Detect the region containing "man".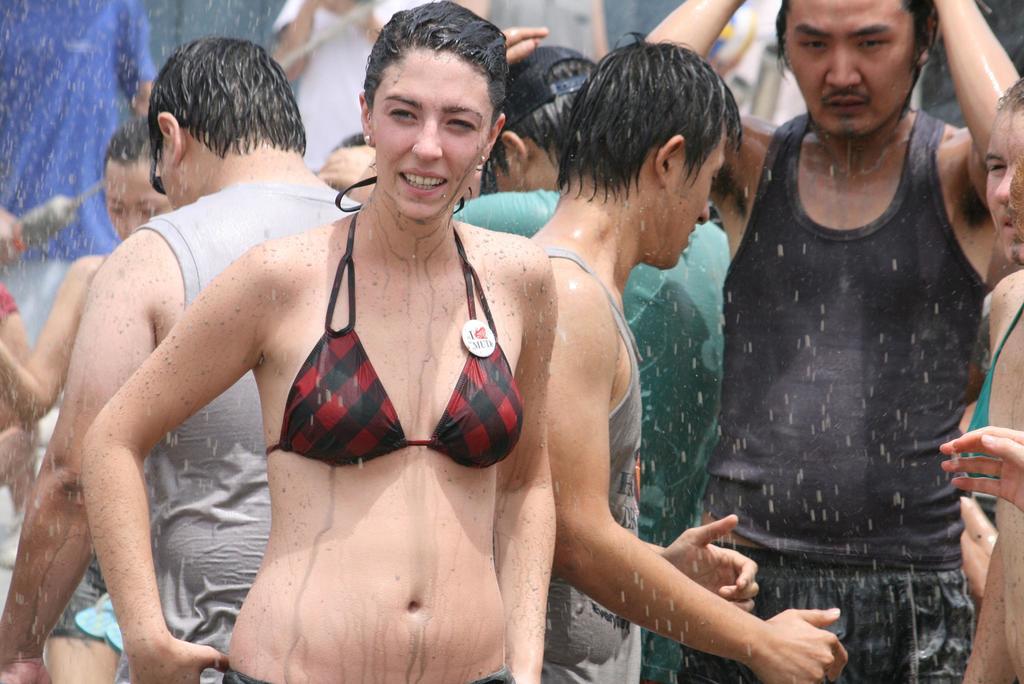
BBox(529, 33, 847, 683).
